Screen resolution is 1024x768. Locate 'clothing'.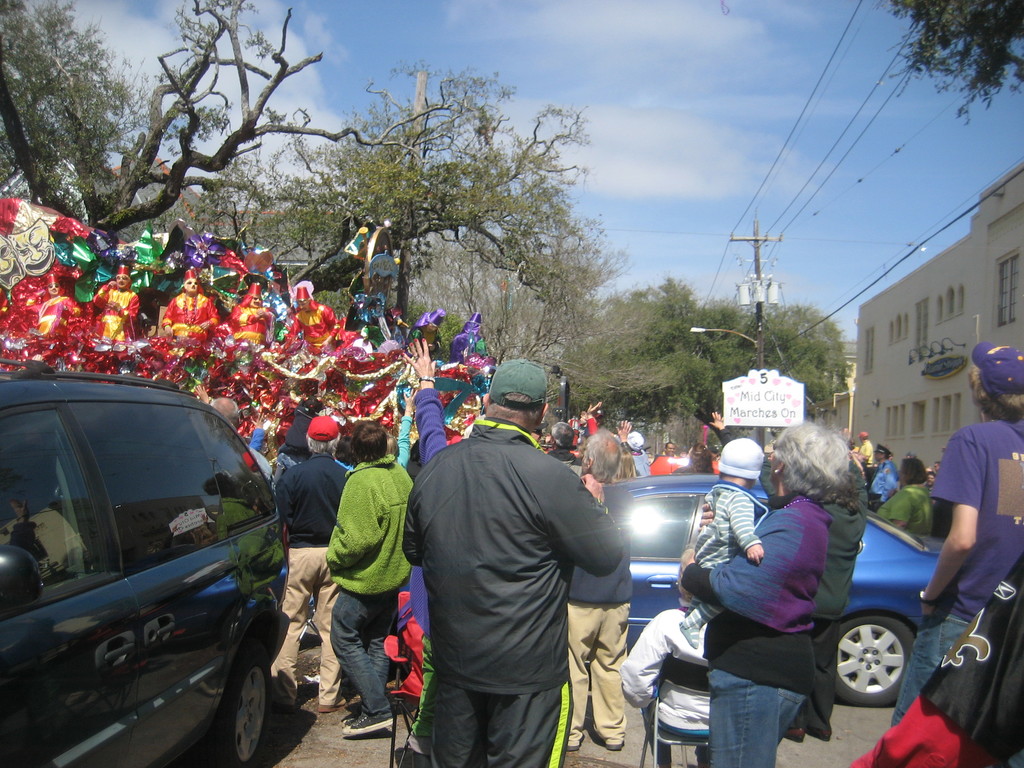
887/613/975/725.
